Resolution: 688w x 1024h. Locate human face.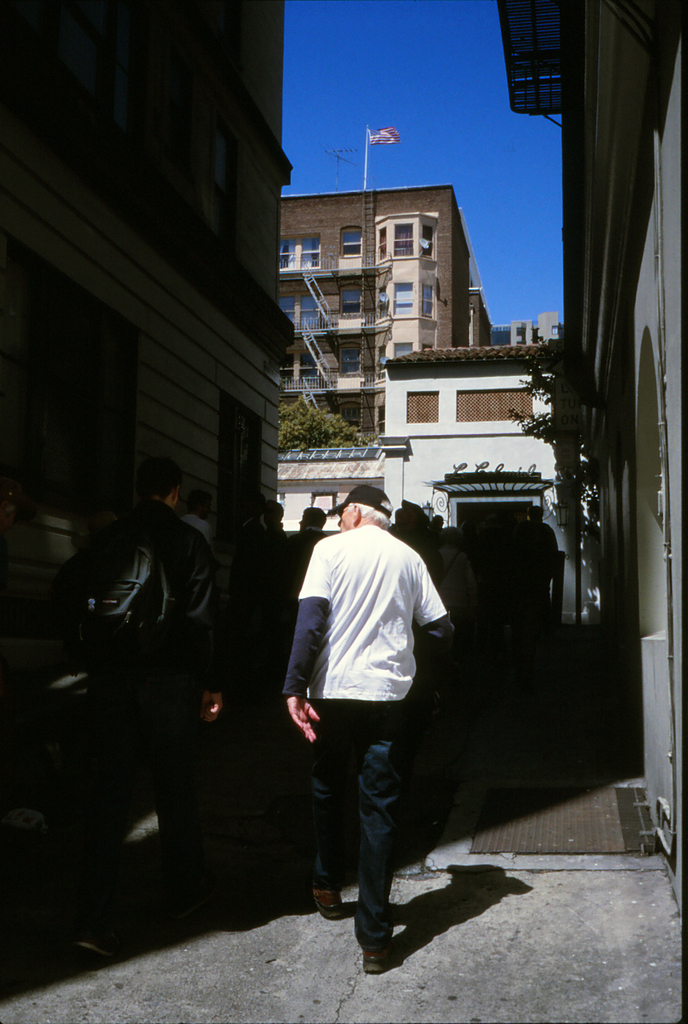
Rect(341, 505, 354, 526).
